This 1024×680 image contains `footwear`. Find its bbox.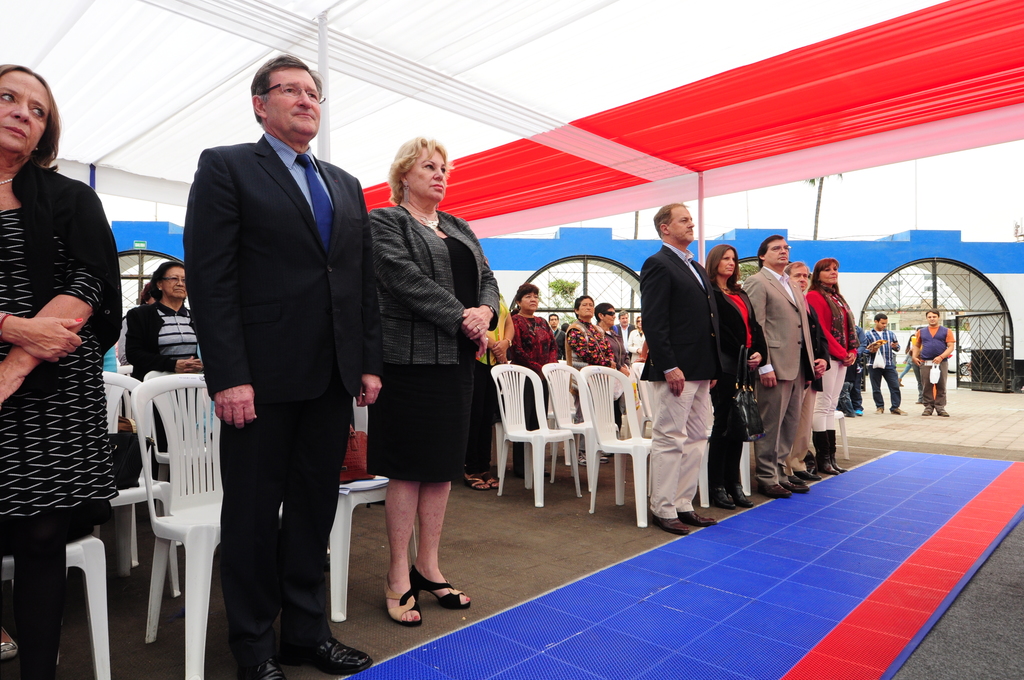
bbox(710, 480, 738, 514).
